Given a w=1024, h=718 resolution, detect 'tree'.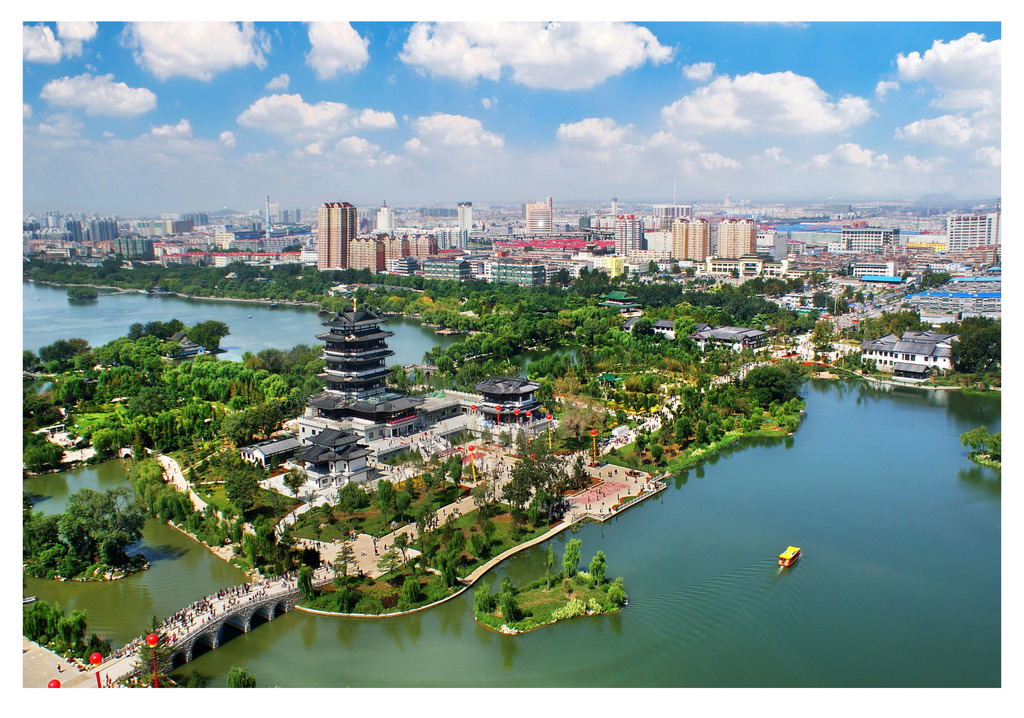
x1=113, y1=388, x2=207, y2=437.
